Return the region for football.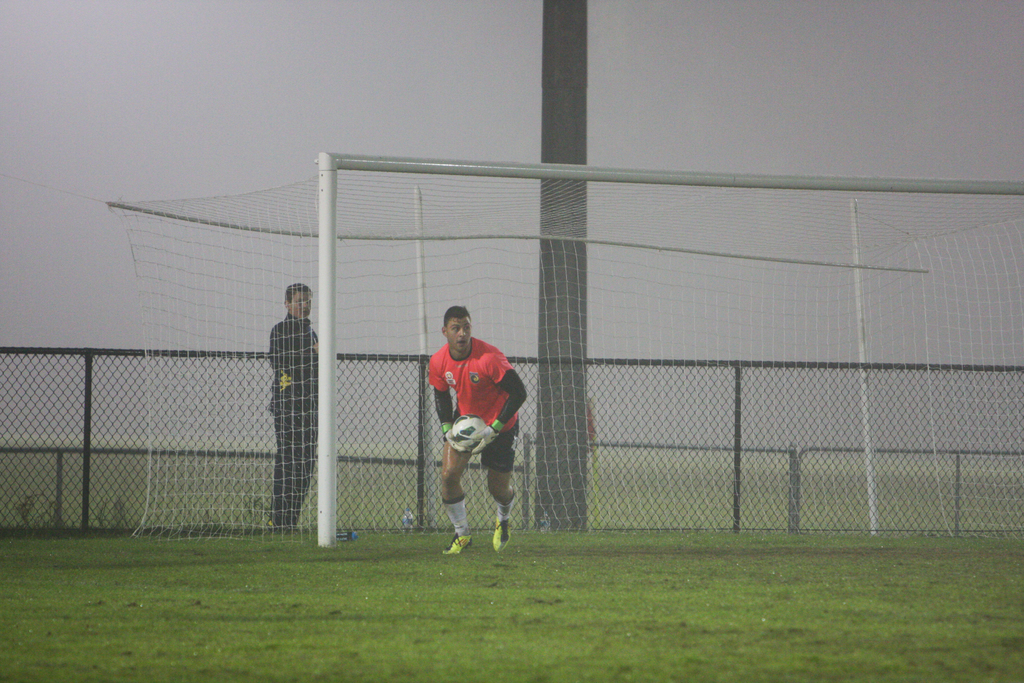
[452, 414, 484, 451].
